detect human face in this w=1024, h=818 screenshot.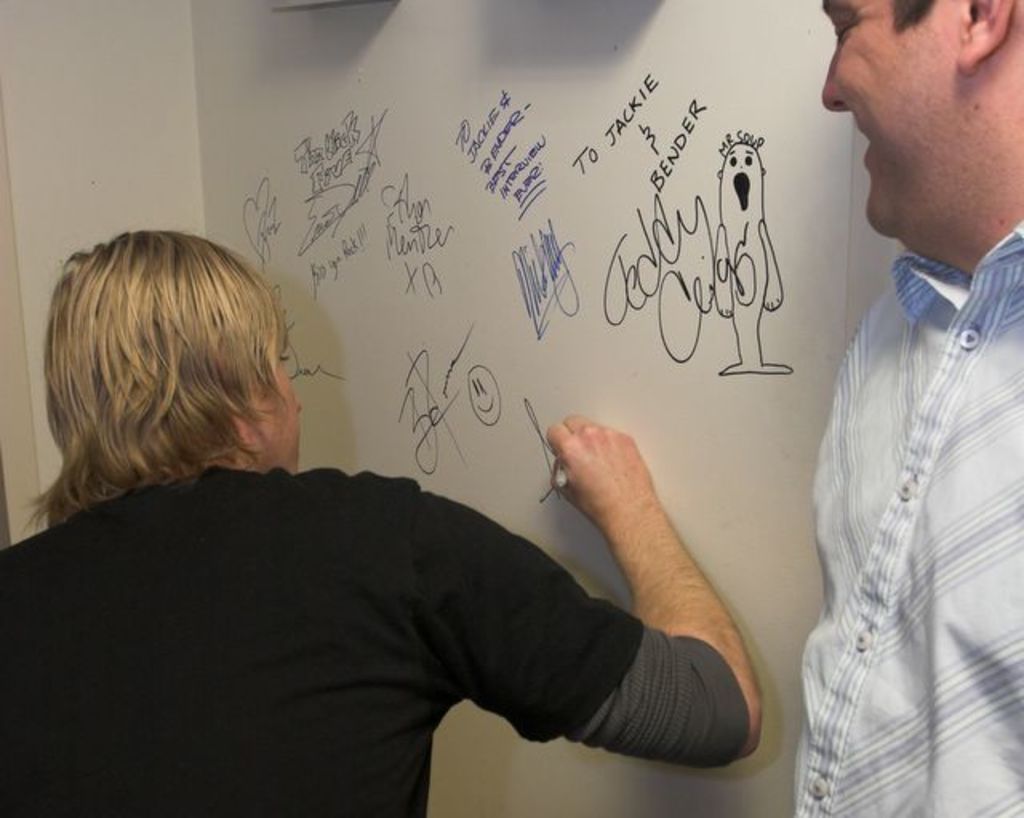
Detection: <bbox>824, 0, 1022, 227</bbox>.
